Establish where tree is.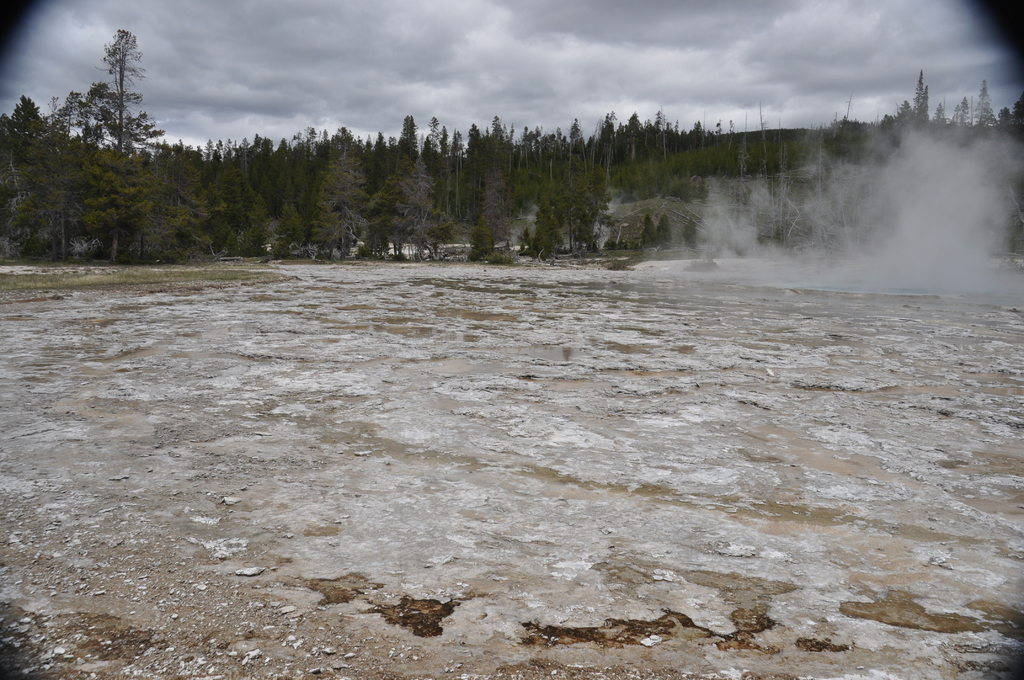
Established at Rect(54, 26, 164, 253).
